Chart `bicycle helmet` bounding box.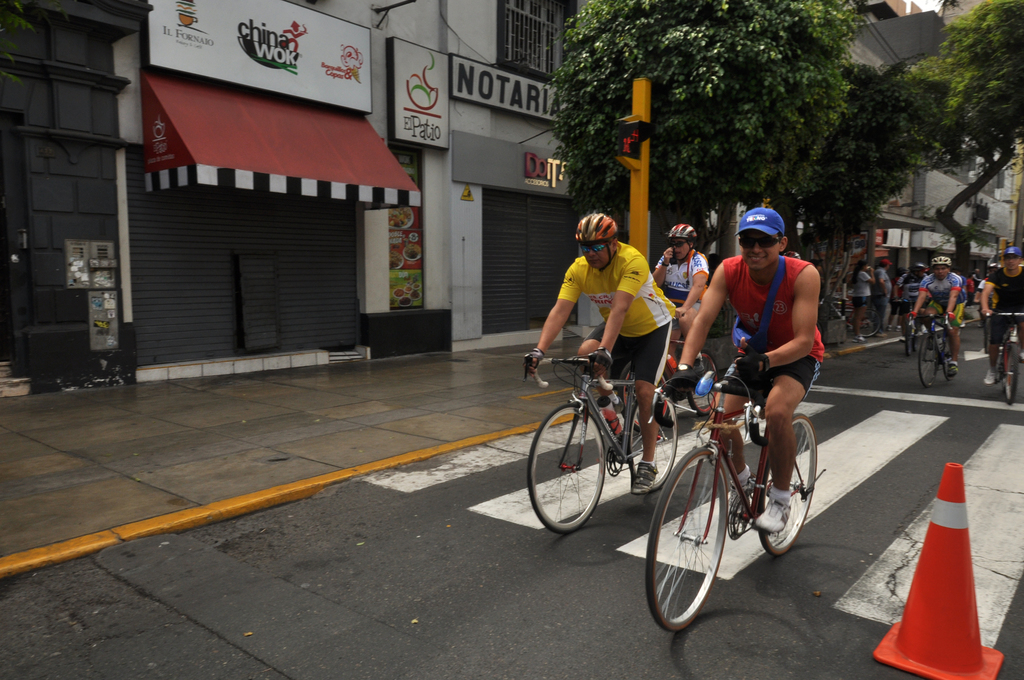
Charted: pyautogui.locateOnScreen(573, 209, 618, 270).
